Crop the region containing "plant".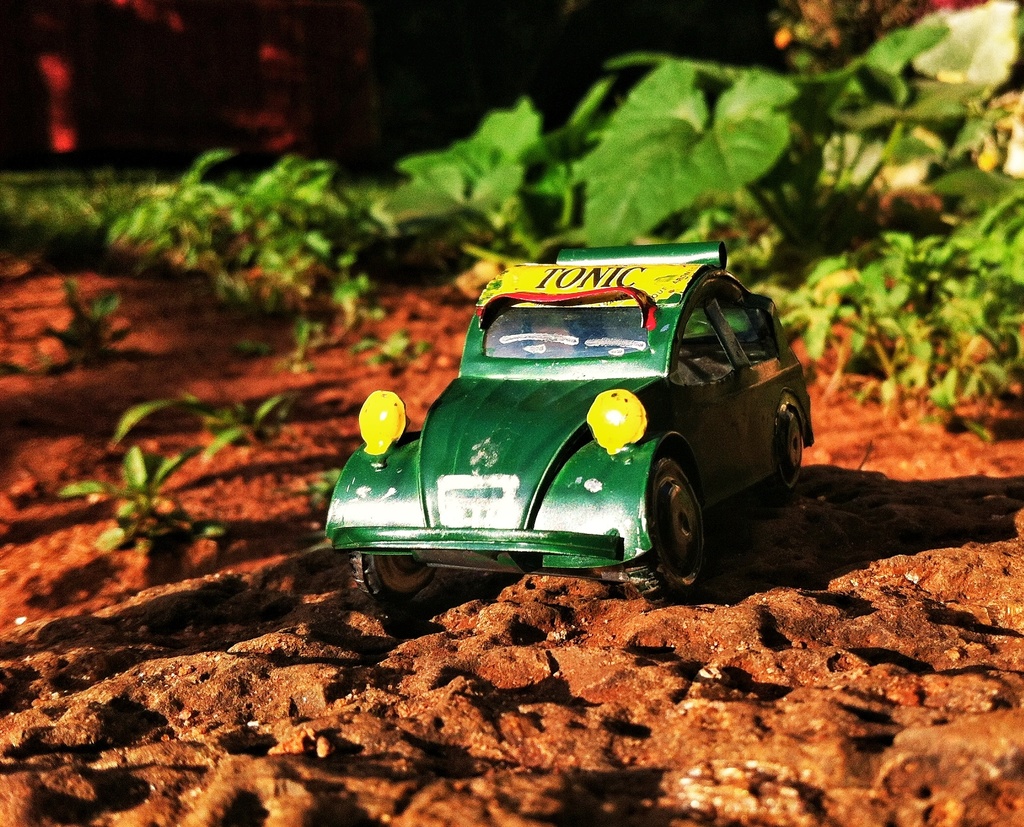
Crop region: BBox(55, 443, 230, 554).
